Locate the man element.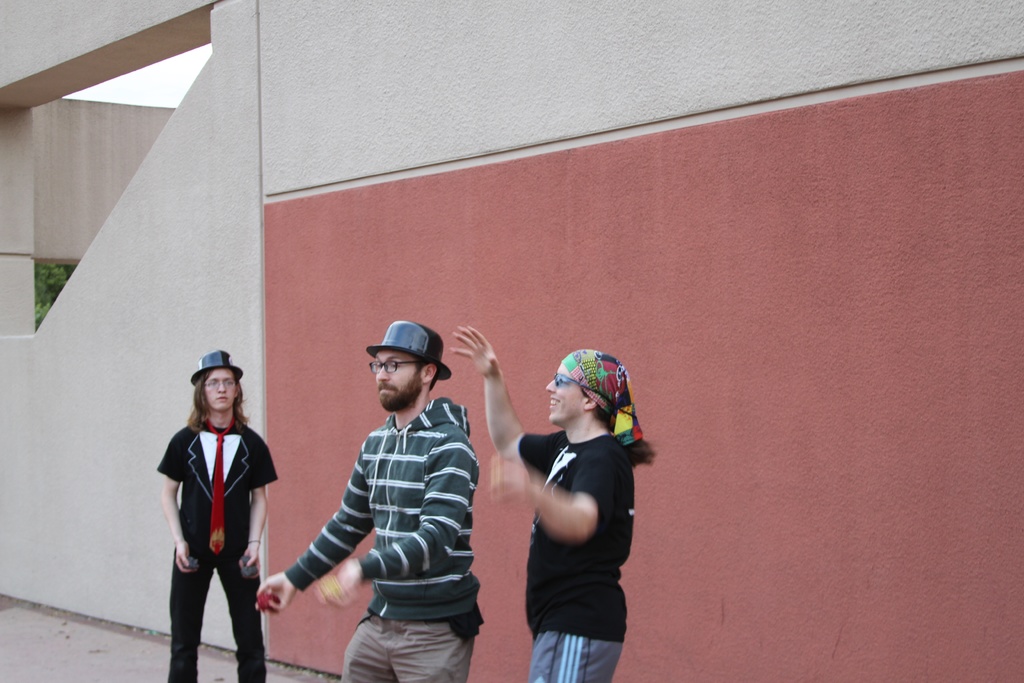
Element bbox: 259, 317, 481, 682.
